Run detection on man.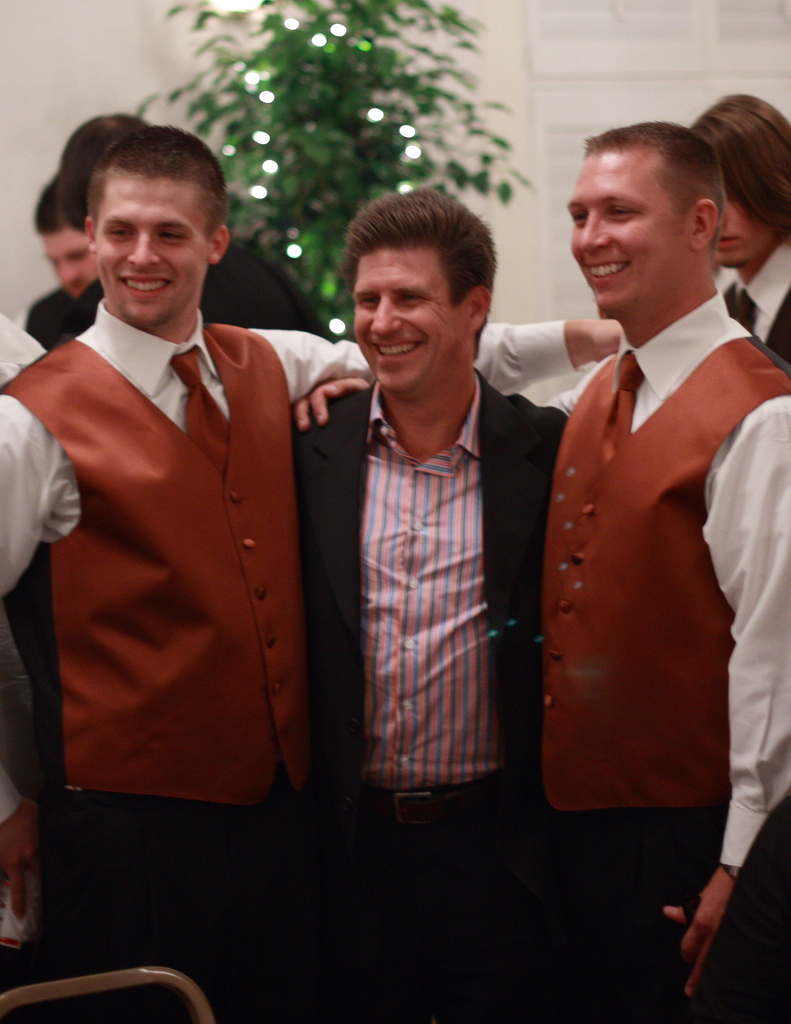
Result: pyautogui.locateOnScreen(291, 115, 790, 1023).
